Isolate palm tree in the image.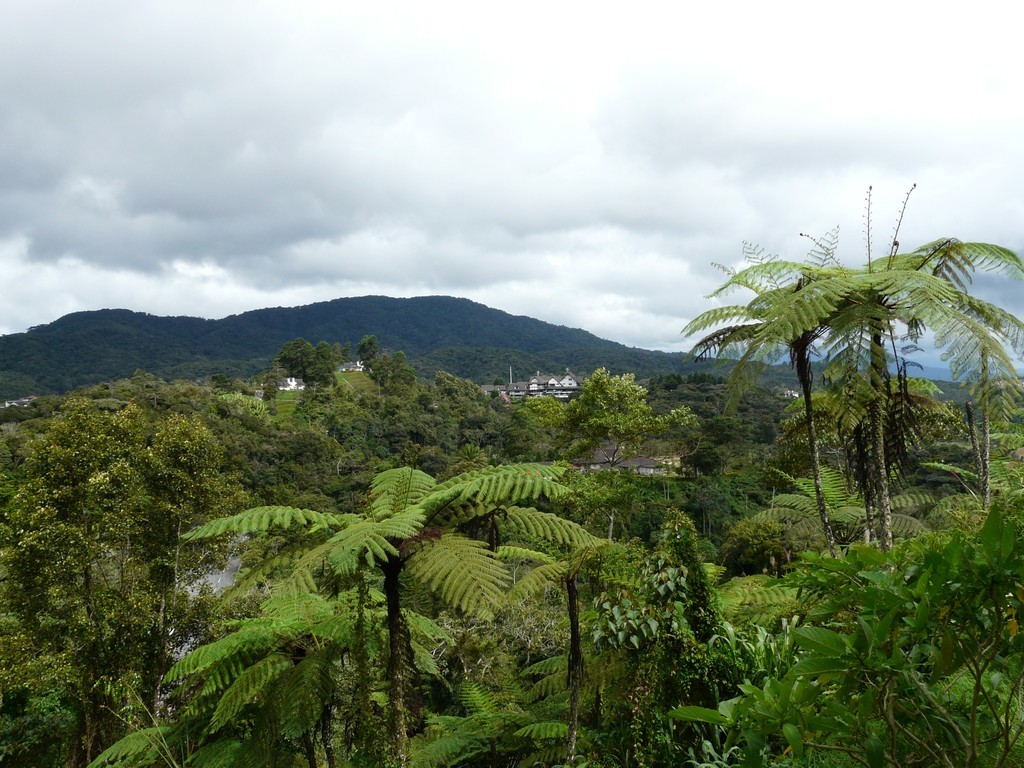
Isolated region: <region>519, 439, 651, 767</region>.
